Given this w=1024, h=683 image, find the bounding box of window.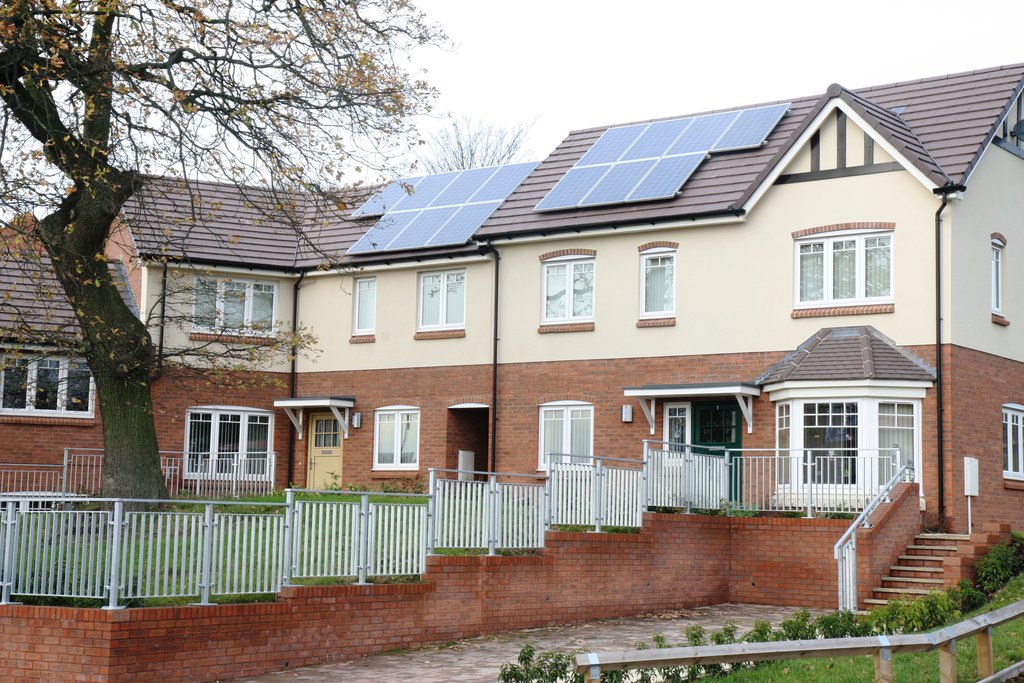
crop(986, 236, 1002, 316).
